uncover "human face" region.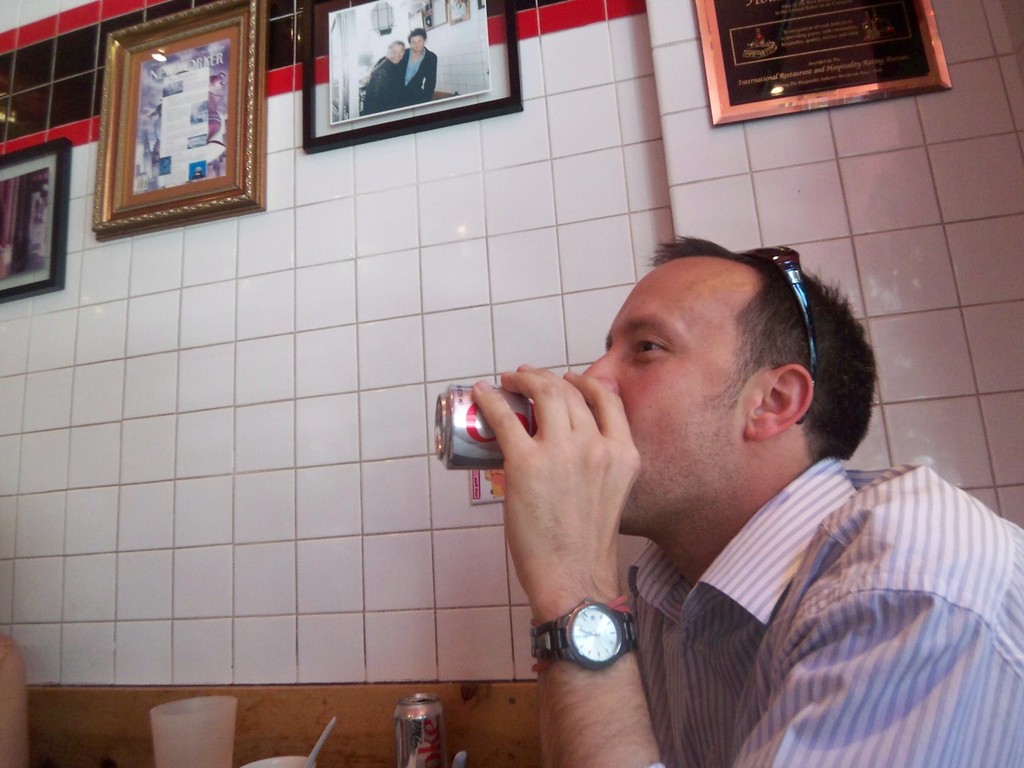
Uncovered: box=[387, 45, 405, 63].
